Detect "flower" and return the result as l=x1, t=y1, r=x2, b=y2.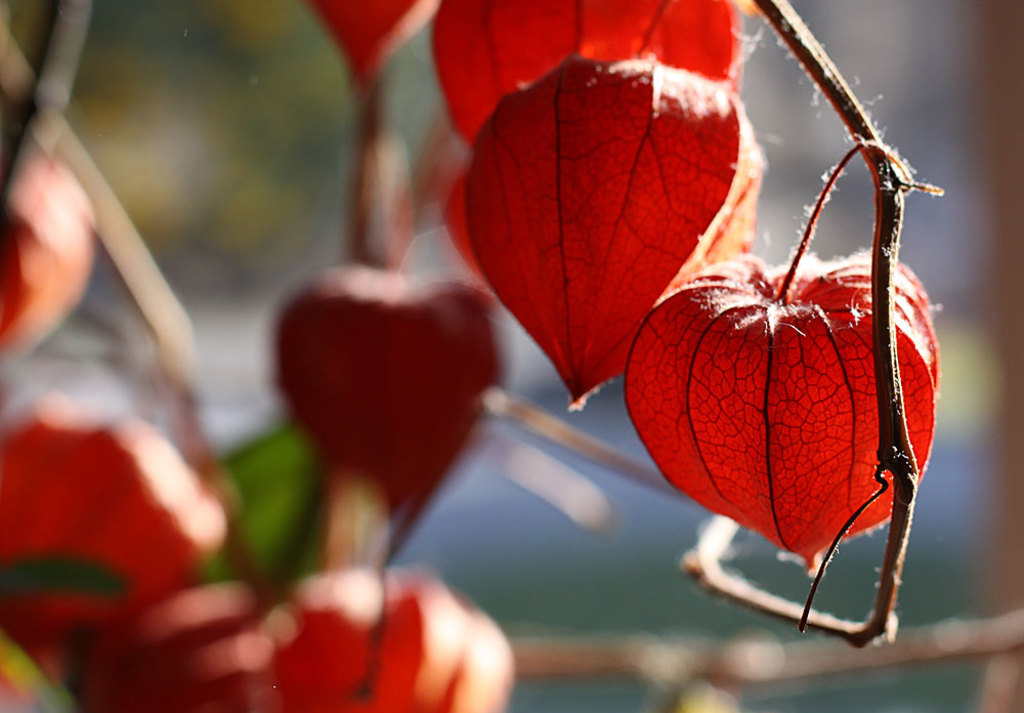
l=0, t=0, r=938, b=712.
